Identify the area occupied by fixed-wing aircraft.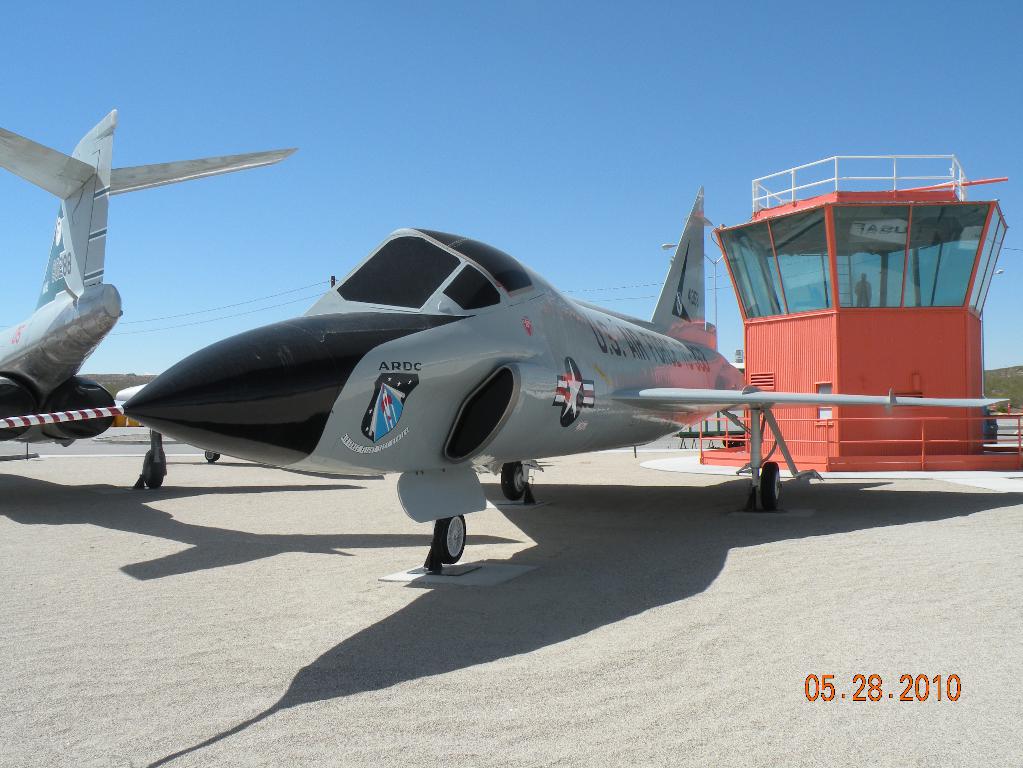
Area: {"x1": 104, "y1": 179, "x2": 1014, "y2": 584}.
